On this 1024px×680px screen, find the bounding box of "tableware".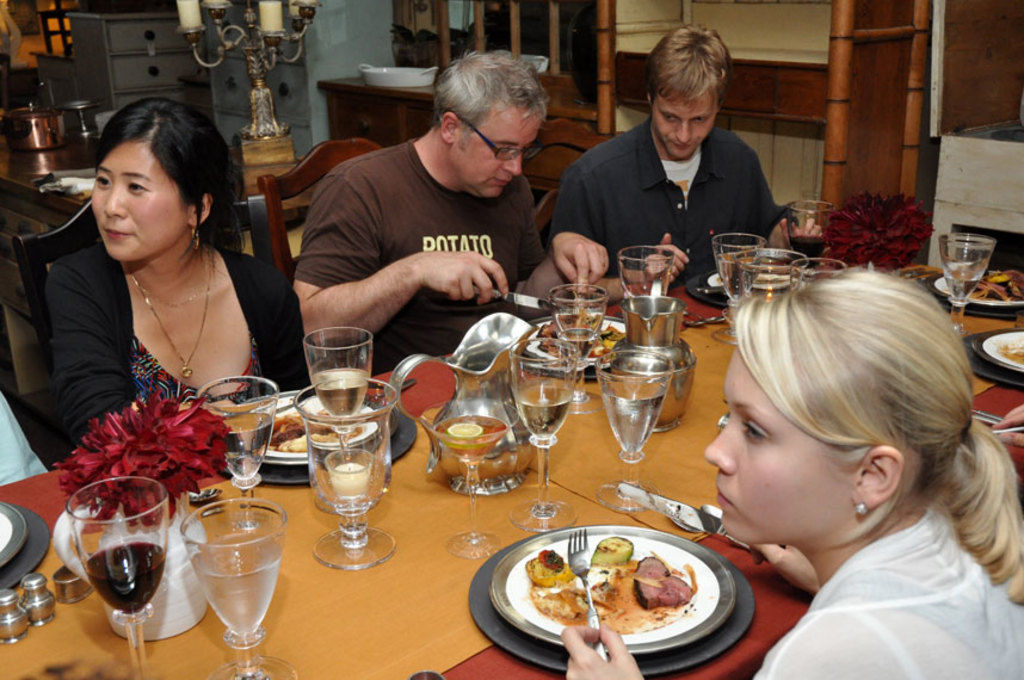
Bounding box: 566,525,604,644.
